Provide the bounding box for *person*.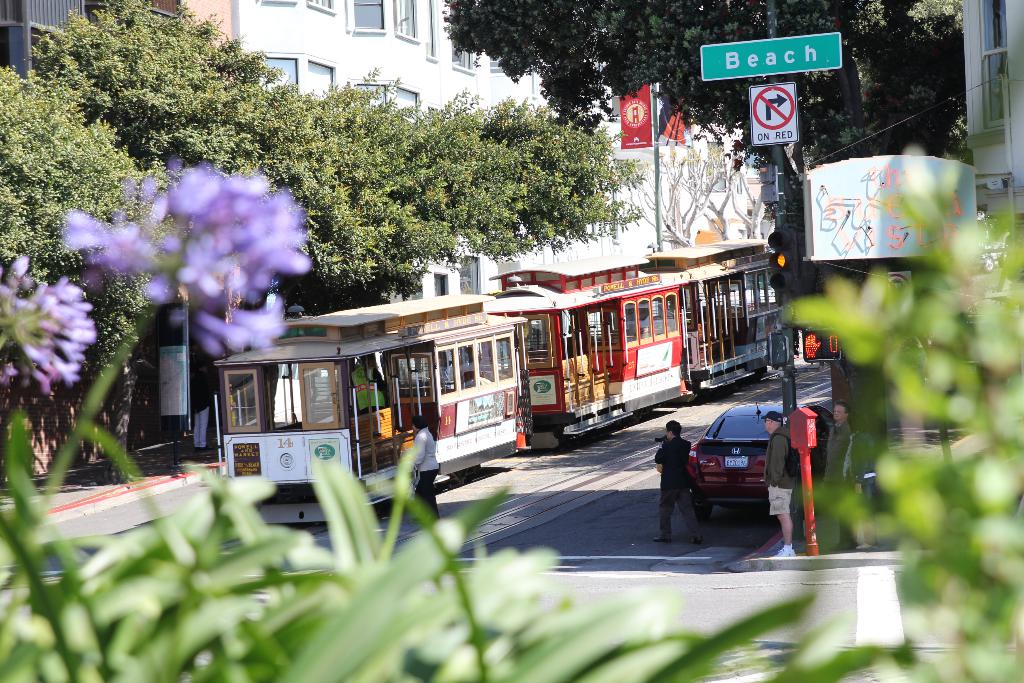
[x1=827, y1=397, x2=856, y2=545].
